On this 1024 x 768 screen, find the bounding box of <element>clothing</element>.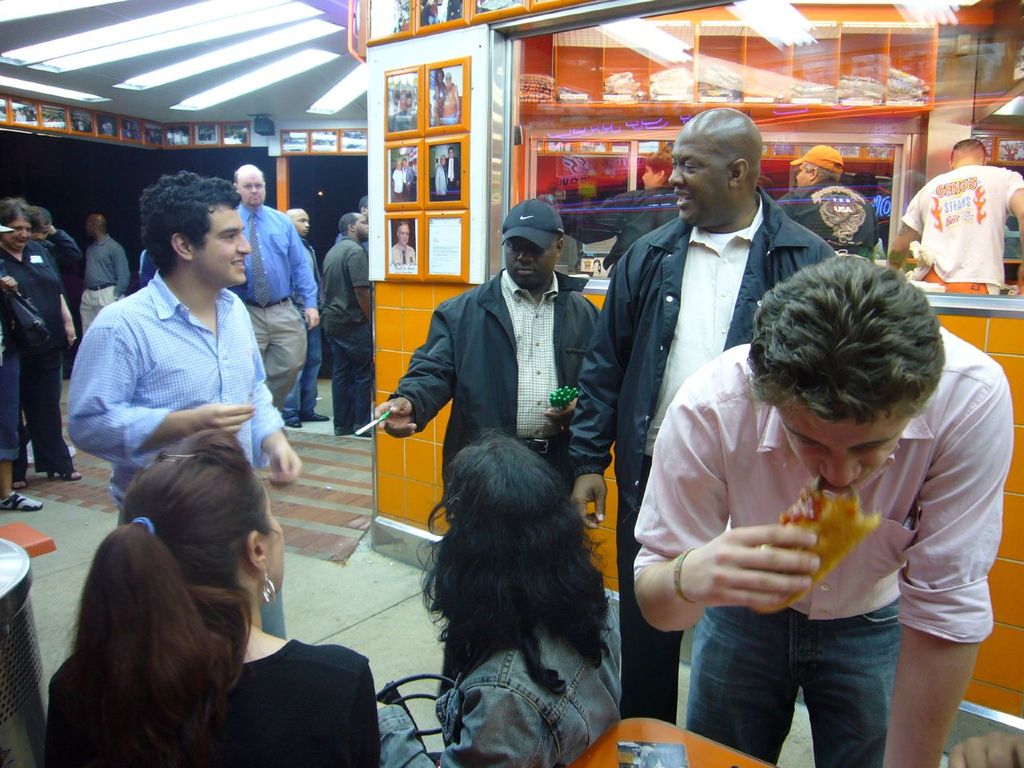
Bounding box: <region>43, 638, 369, 767</region>.
